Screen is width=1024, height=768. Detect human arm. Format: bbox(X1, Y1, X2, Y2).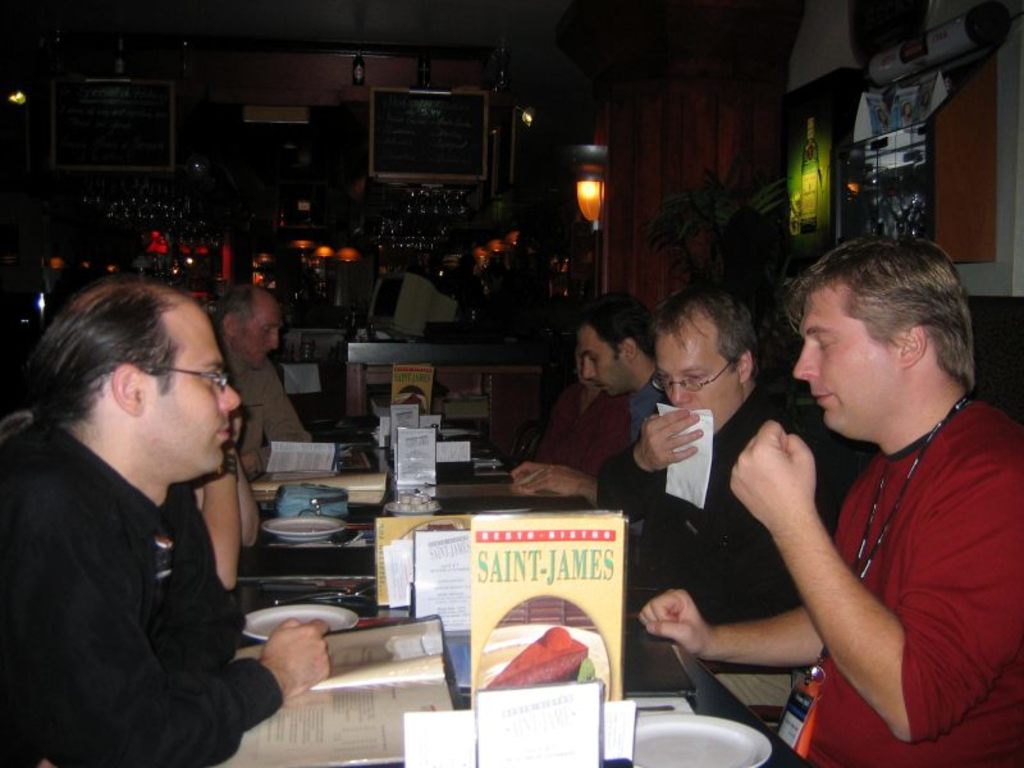
bbox(520, 466, 599, 502).
